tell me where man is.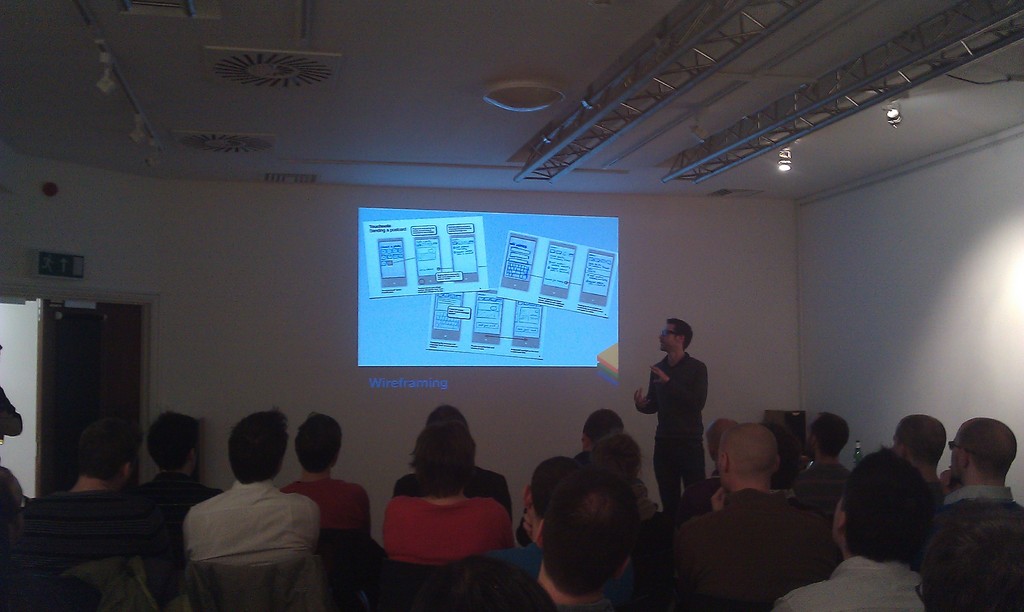
man is at 637/319/719/529.
